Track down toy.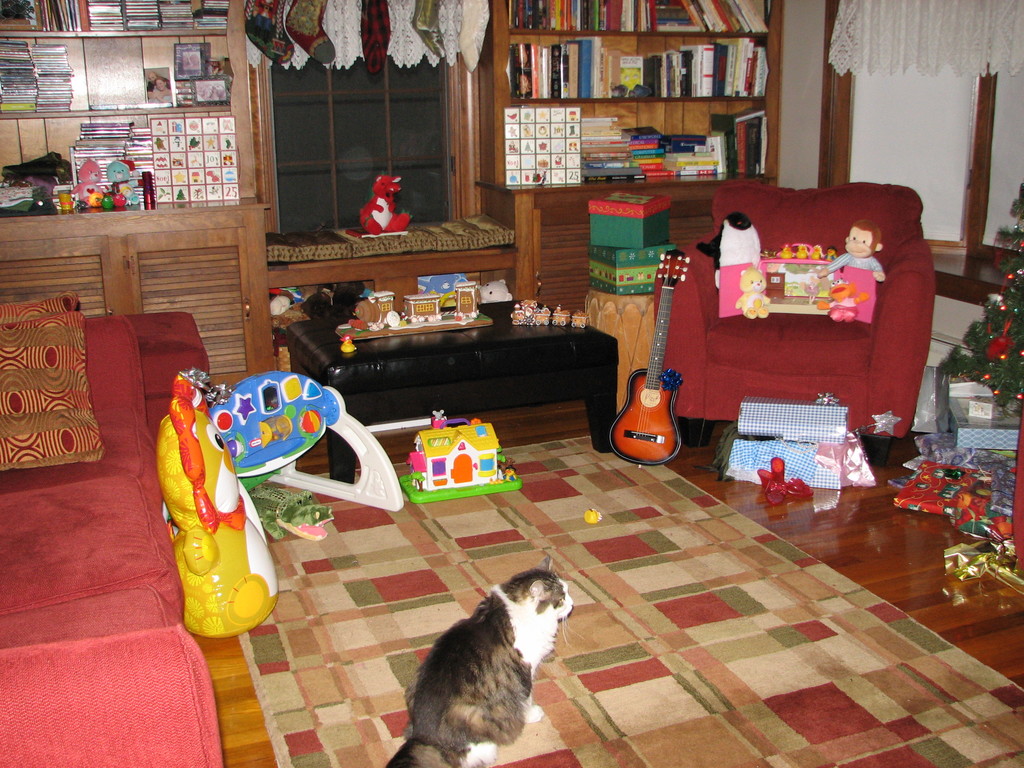
Tracked to 586, 510, 600, 521.
